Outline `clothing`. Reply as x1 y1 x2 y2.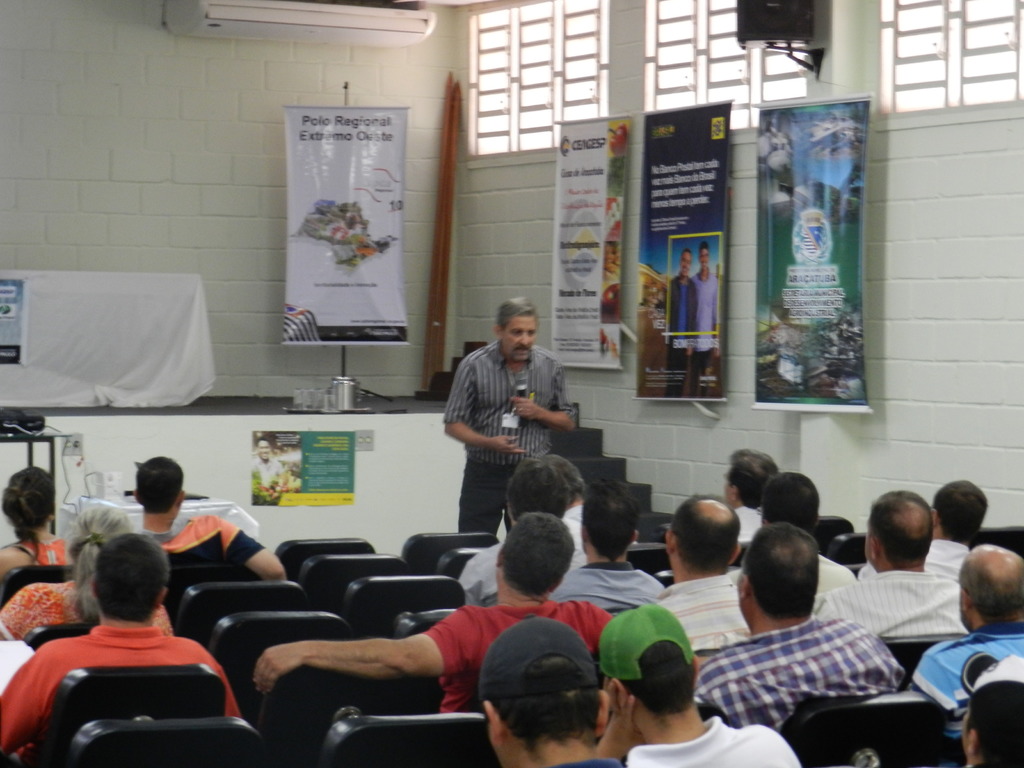
9 545 63 573.
